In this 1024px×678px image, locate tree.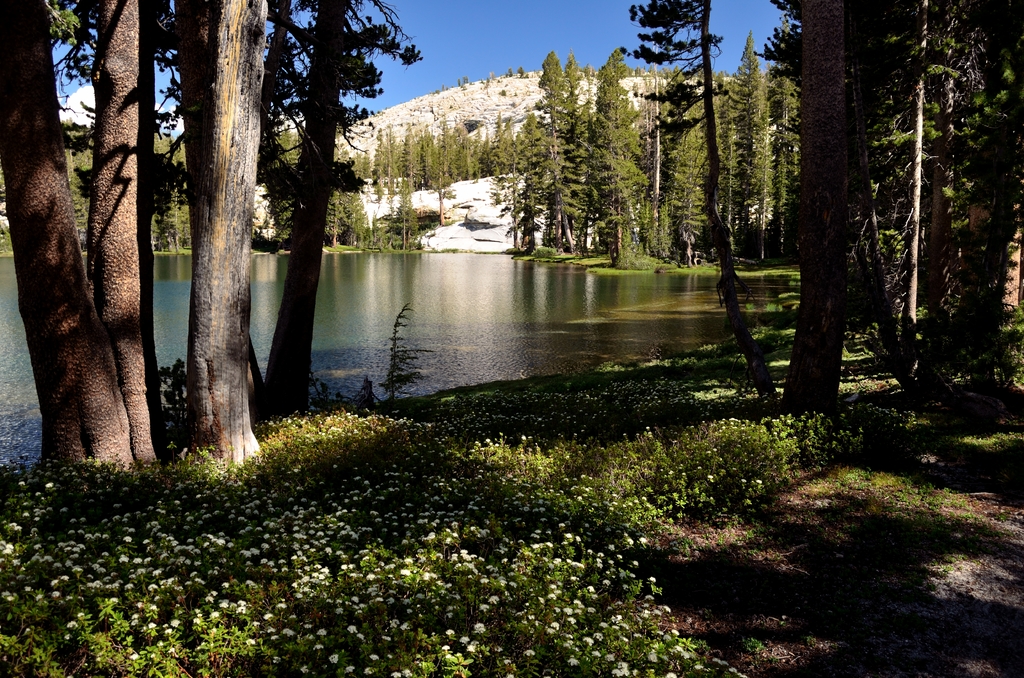
Bounding box: bbox=[781, 0, 845, 415].
